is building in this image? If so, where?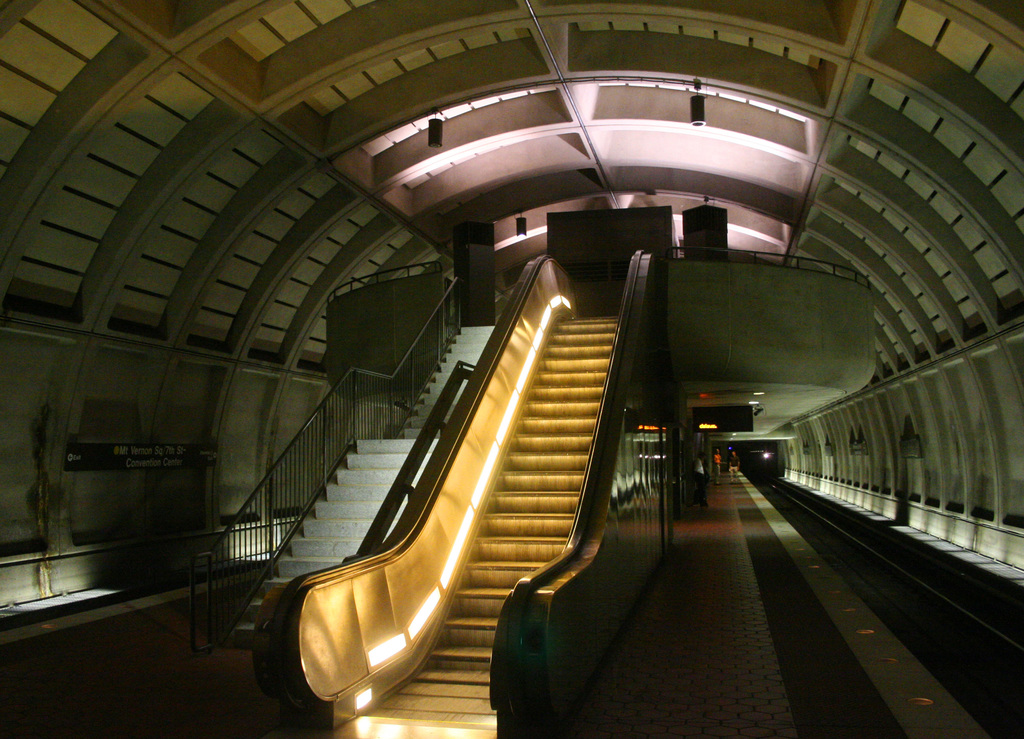
Yes, at left=0, top=0, right=1023, bottom=738.
